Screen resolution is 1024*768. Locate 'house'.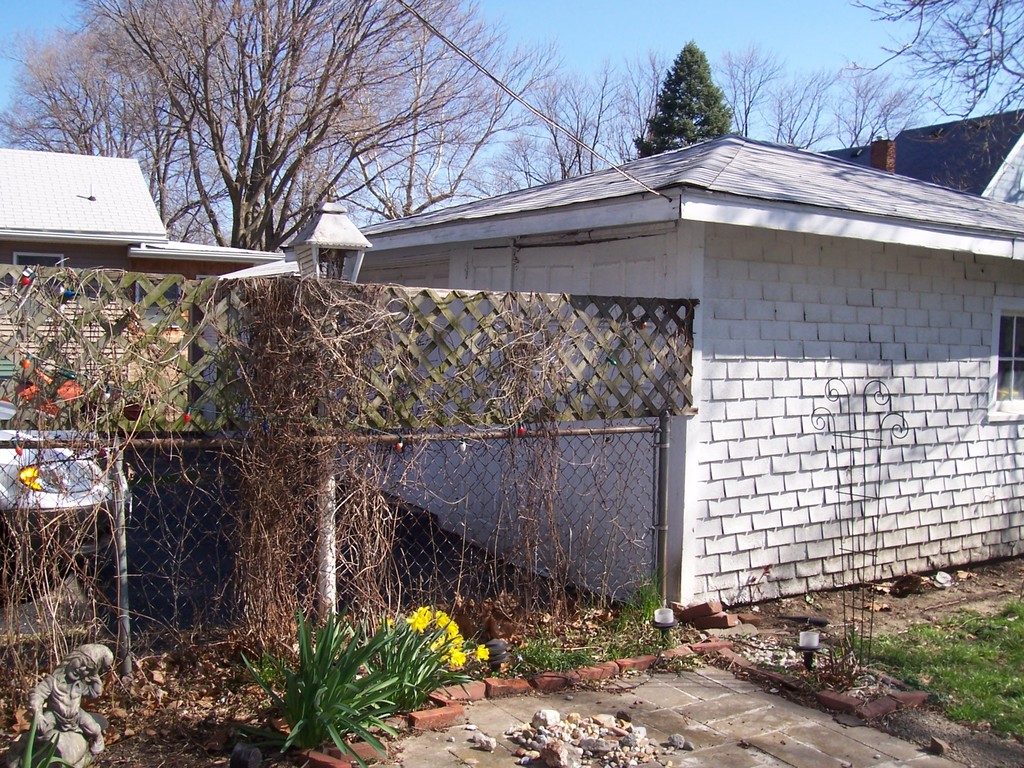
(left=308, top=129, right=1021, bottom=618).
